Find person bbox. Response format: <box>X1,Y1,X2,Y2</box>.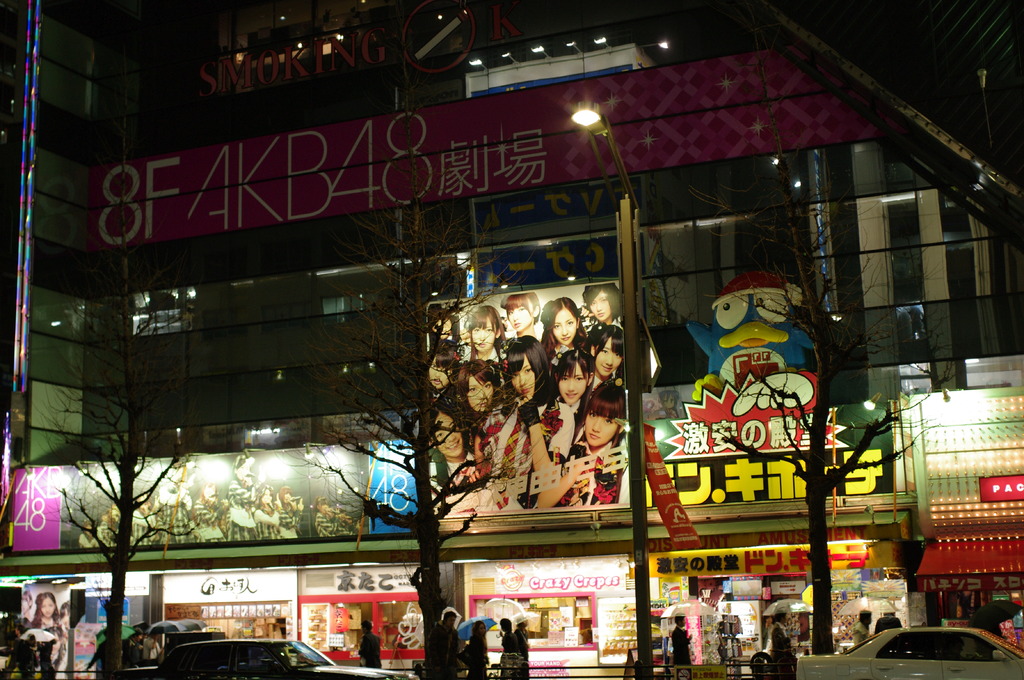
<box>851,608,870,649</box>.
